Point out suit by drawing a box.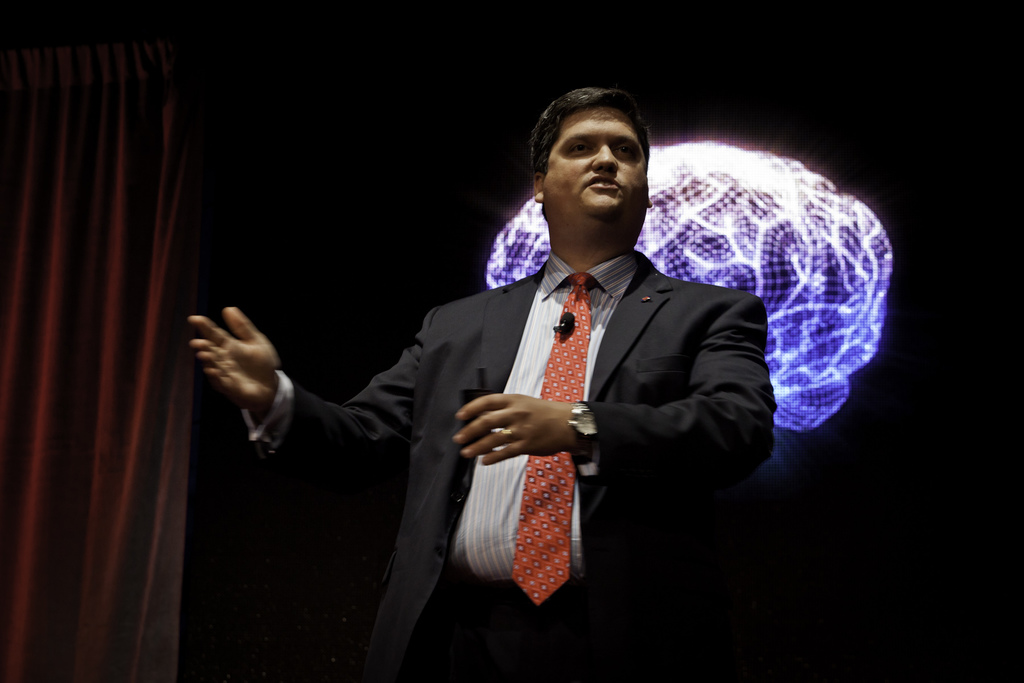
225,137,801,659.
